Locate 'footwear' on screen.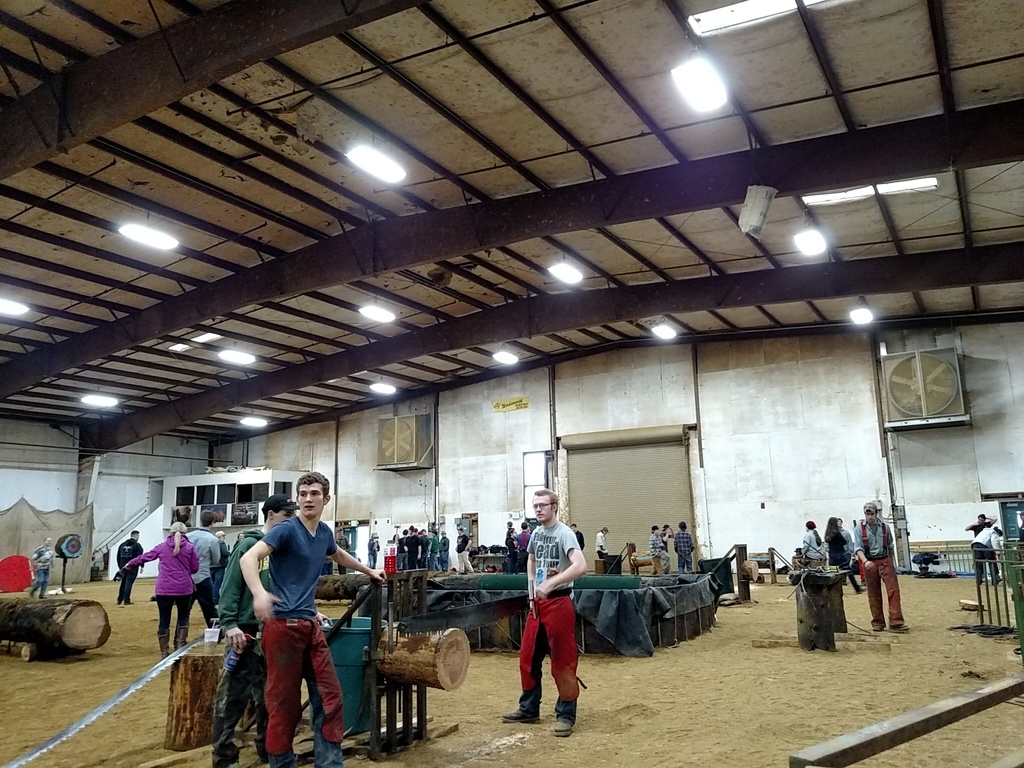
On screen at detection(870, 621, 886, 635).
